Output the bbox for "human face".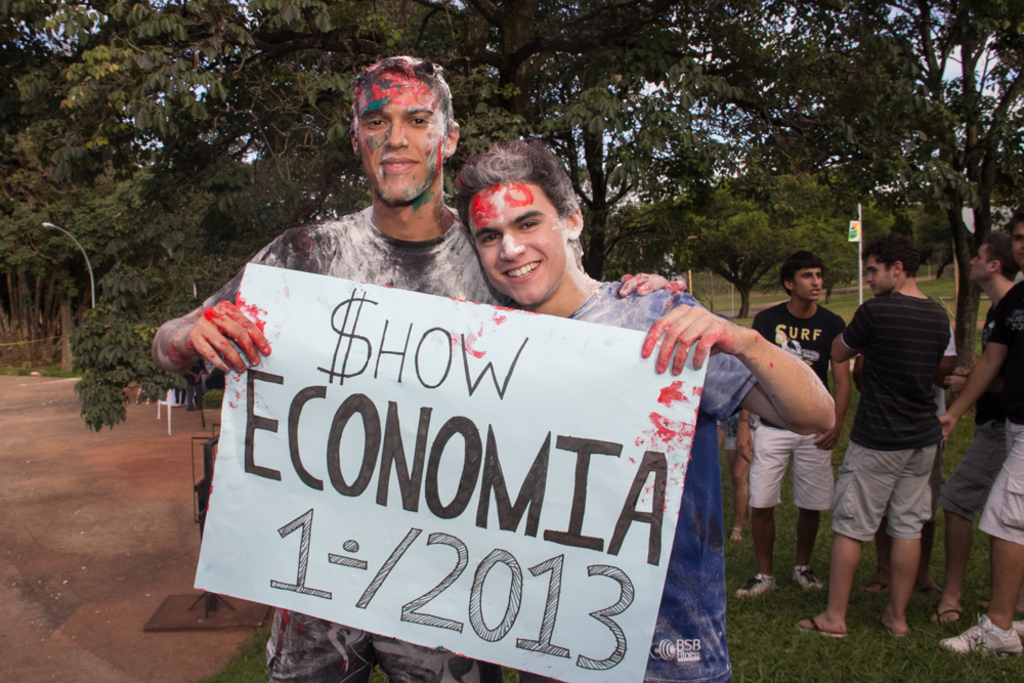
box(971, 243, 988, 281).
